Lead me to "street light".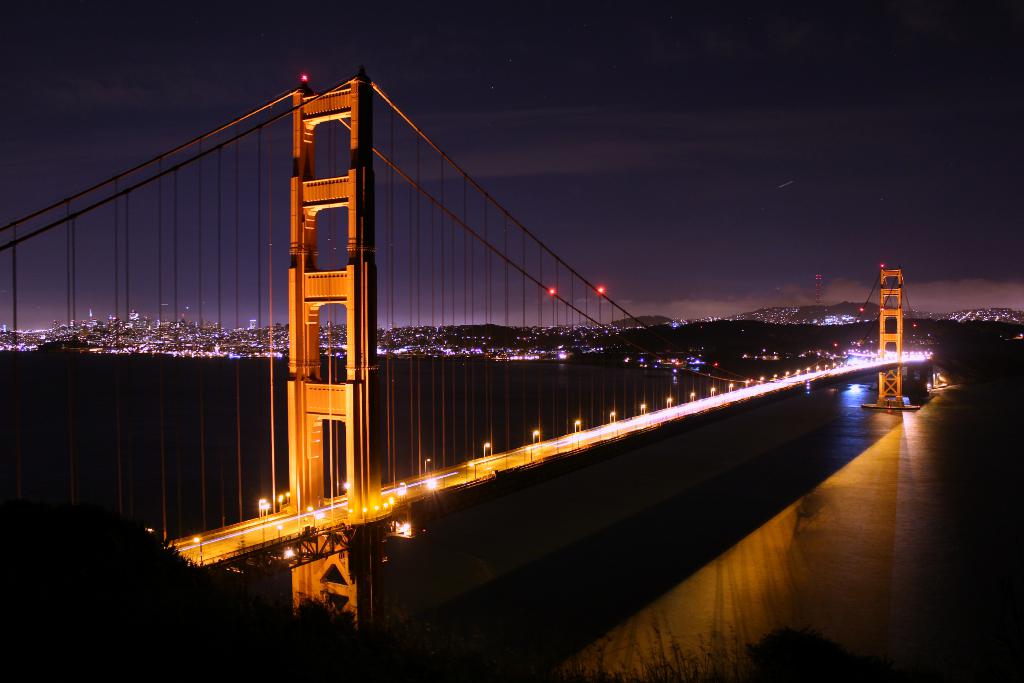
Lead to pyautogui.locateOnScreen(195, 534, 203, 565).
